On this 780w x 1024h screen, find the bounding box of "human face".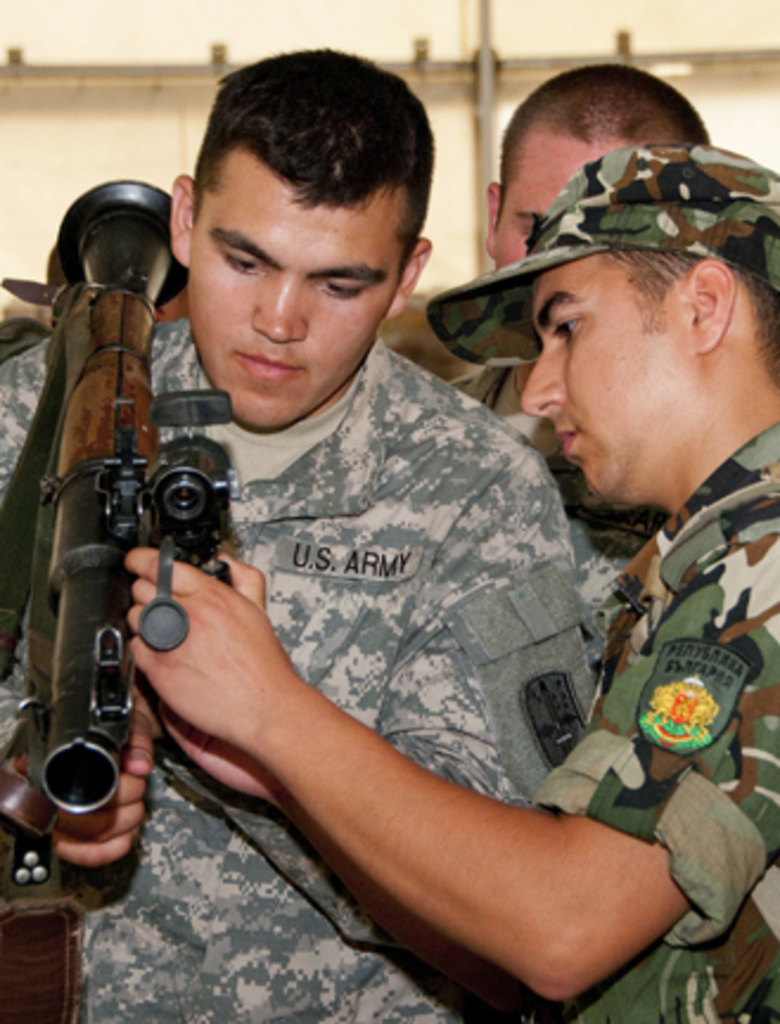
Bounding box: [488, 145, 612, 273].
